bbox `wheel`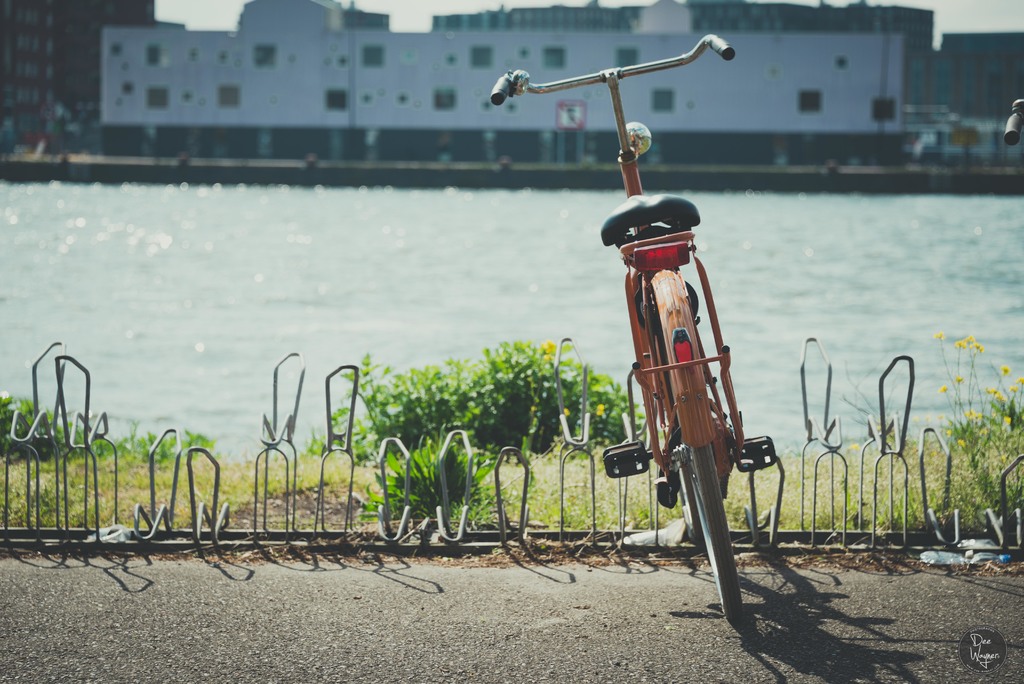
[left=650, top=268, right=742, bottom=619]
